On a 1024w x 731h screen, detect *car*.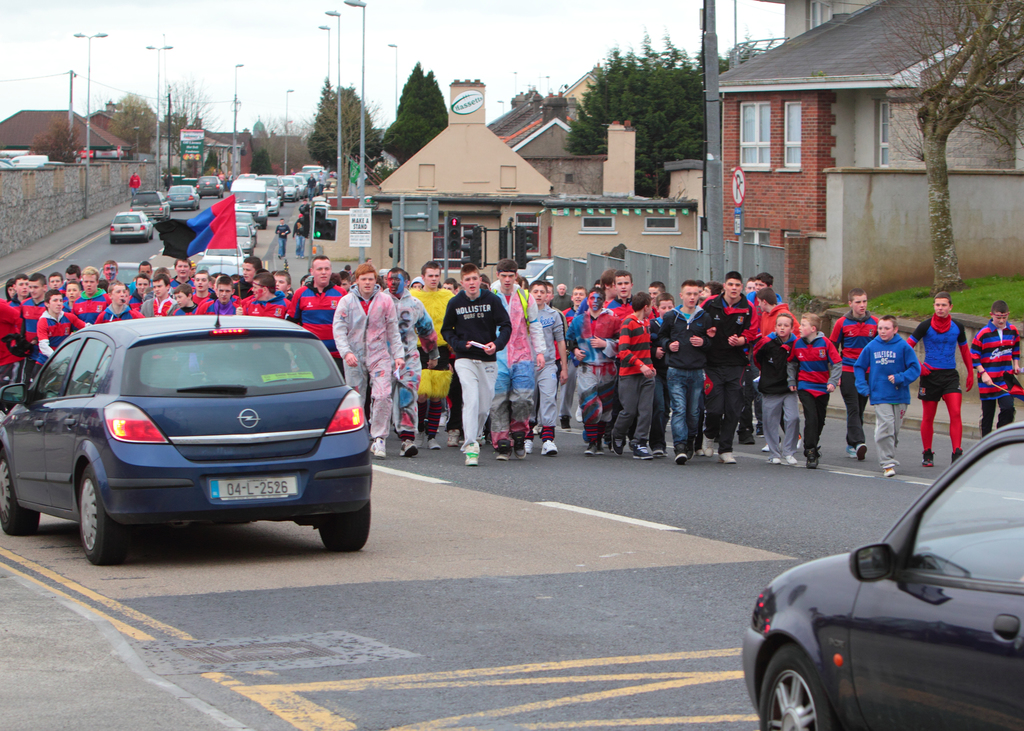
detection(166, 183, 200, 213).
